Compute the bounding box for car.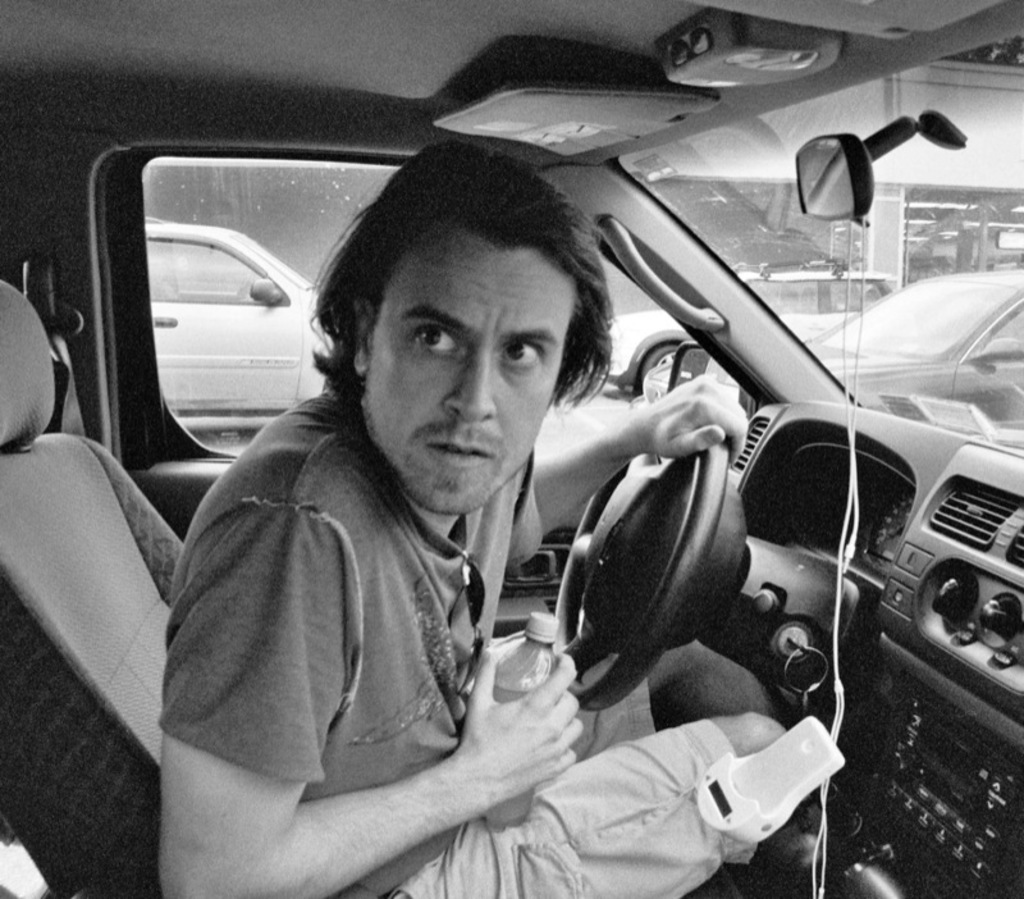
bbox=(630, 265, 1023, 437).
